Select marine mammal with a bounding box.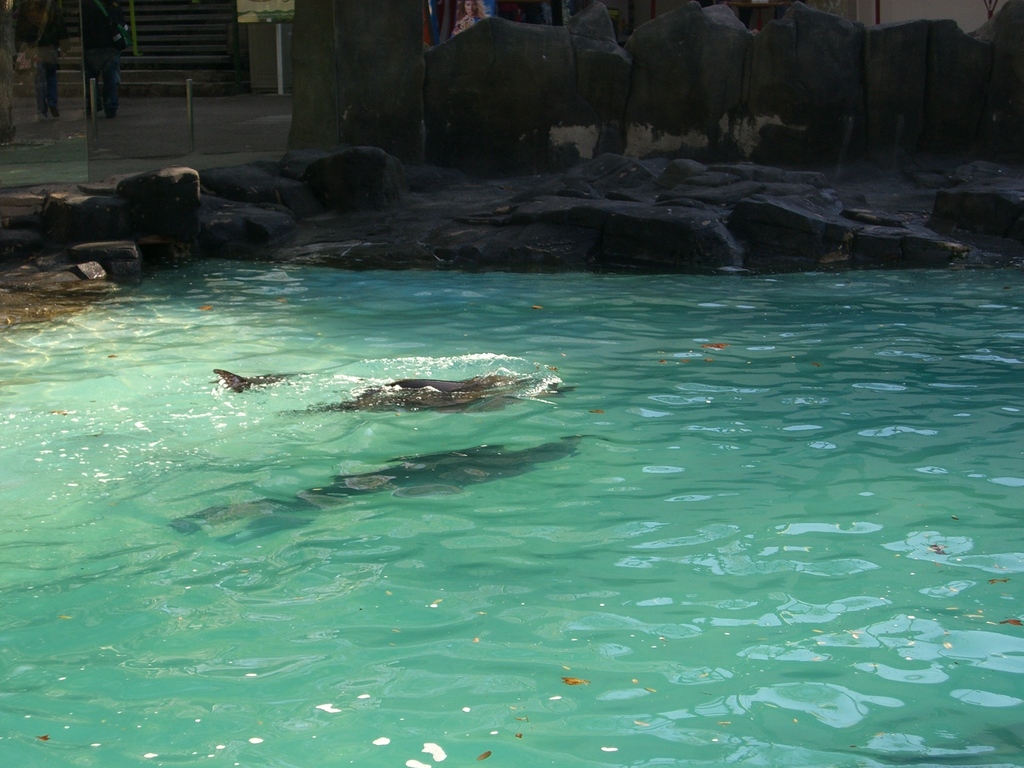
bbox=(205, 367, 547, 413).
